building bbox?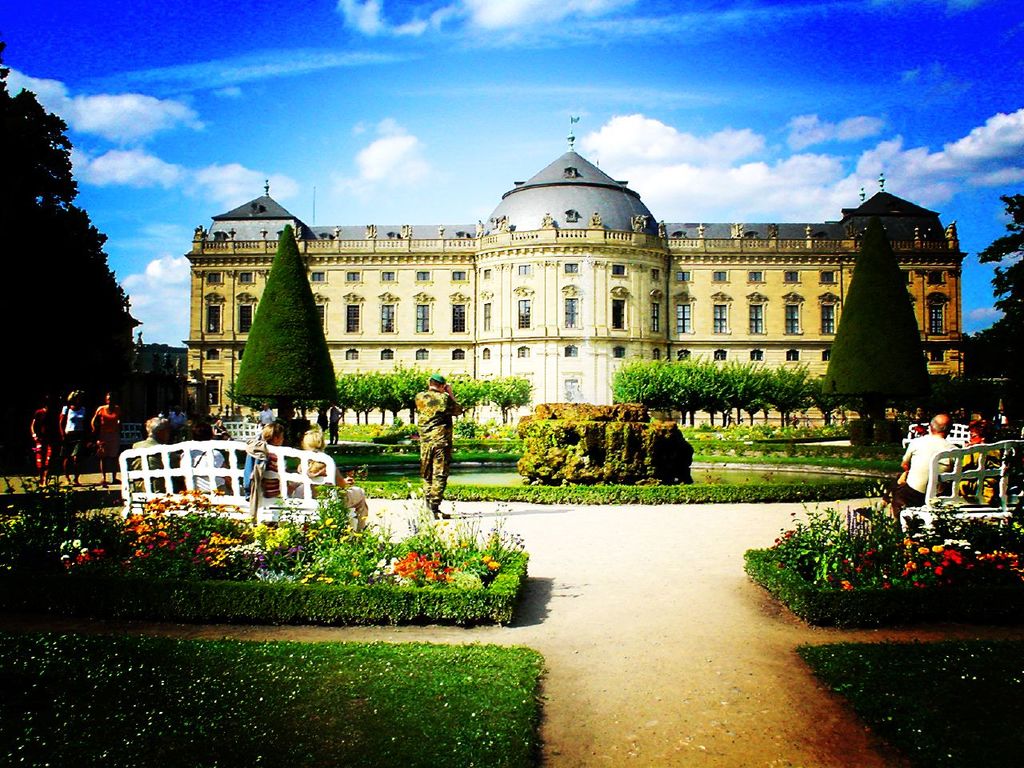
x1=183, y1=117, x2=971, y2=430
